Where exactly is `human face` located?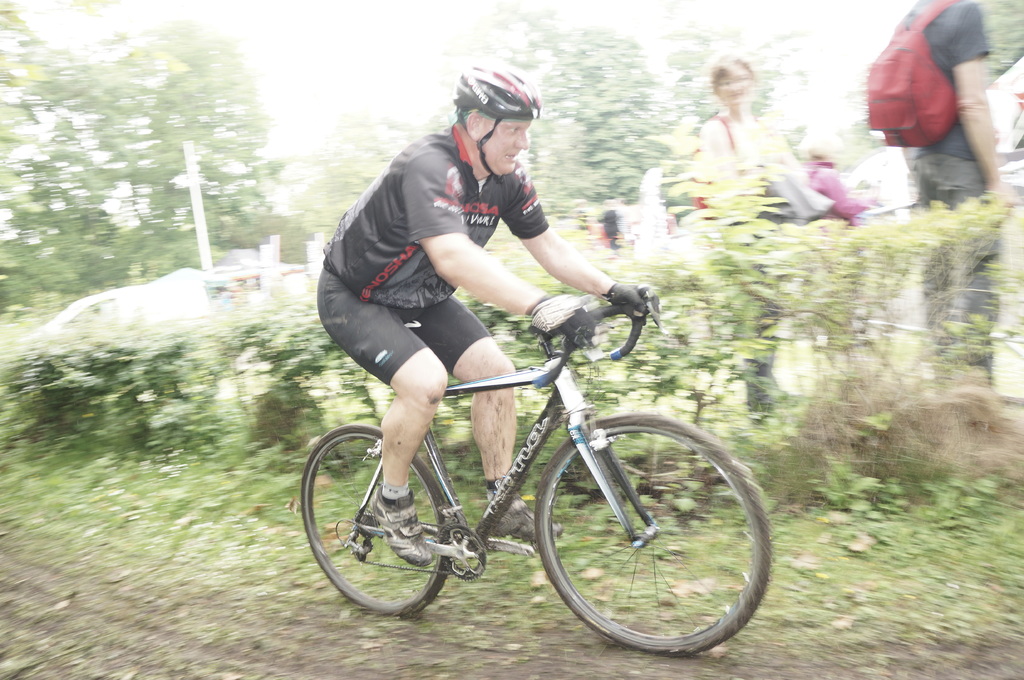
Its bounding box is bbox=[483, 123, 529, 177].
